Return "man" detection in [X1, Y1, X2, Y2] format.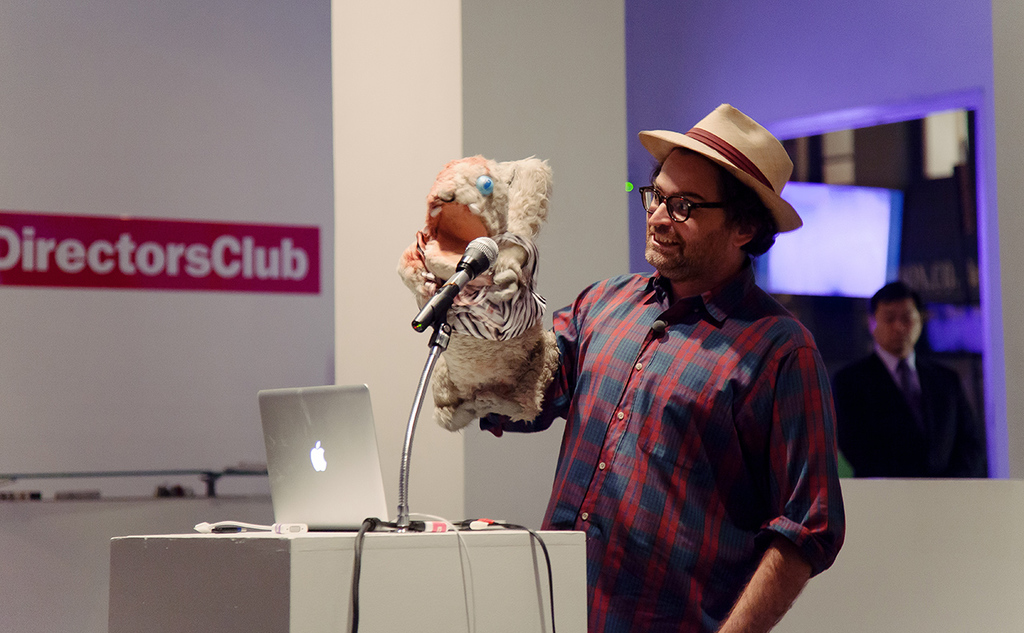
[424, 99, 850, 632].
